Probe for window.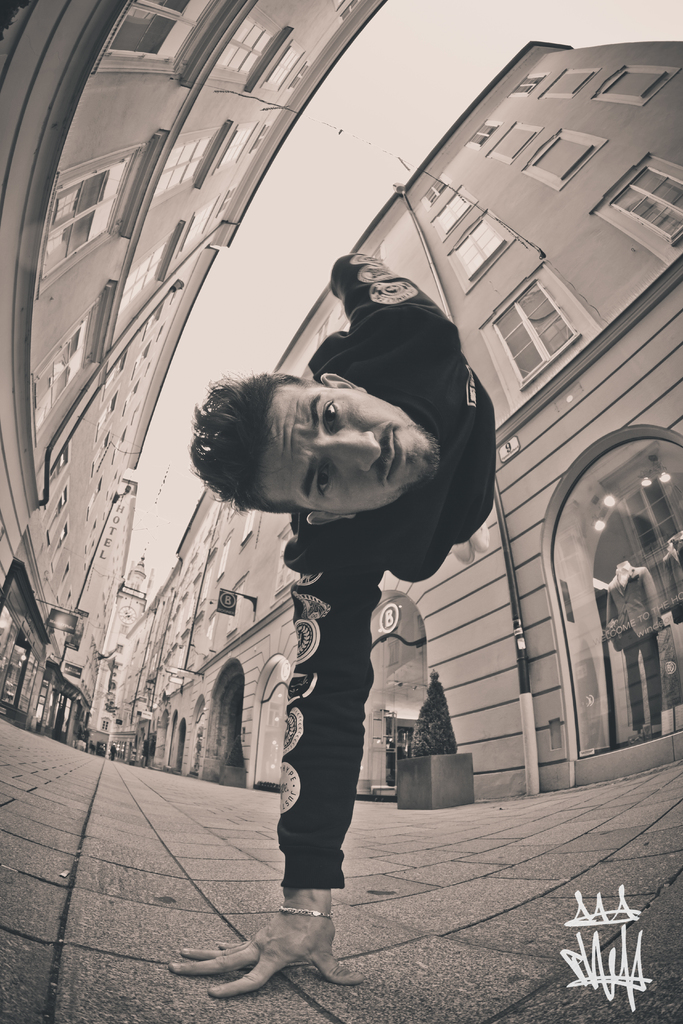
Probe result: (left=95, top=0, right=220, bottom=76).
